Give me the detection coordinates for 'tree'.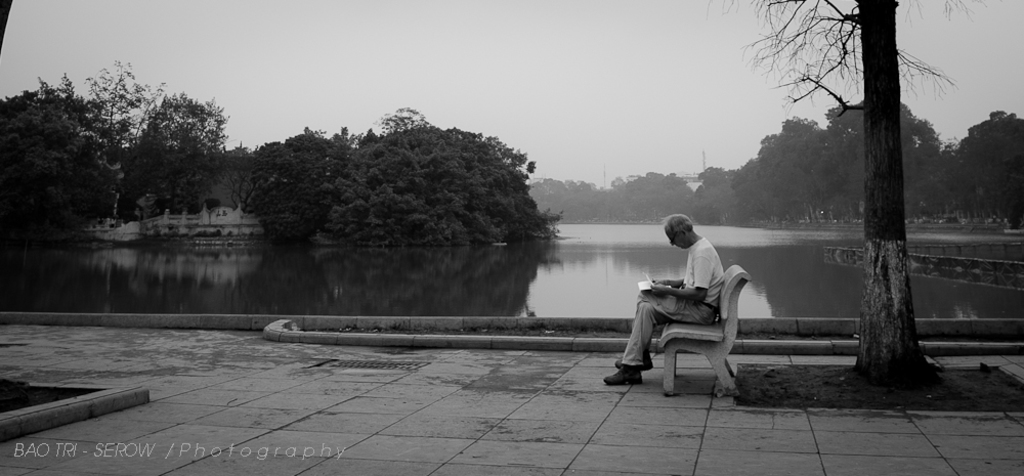
<bbox>728, 0, 950, 388</bbox>.
